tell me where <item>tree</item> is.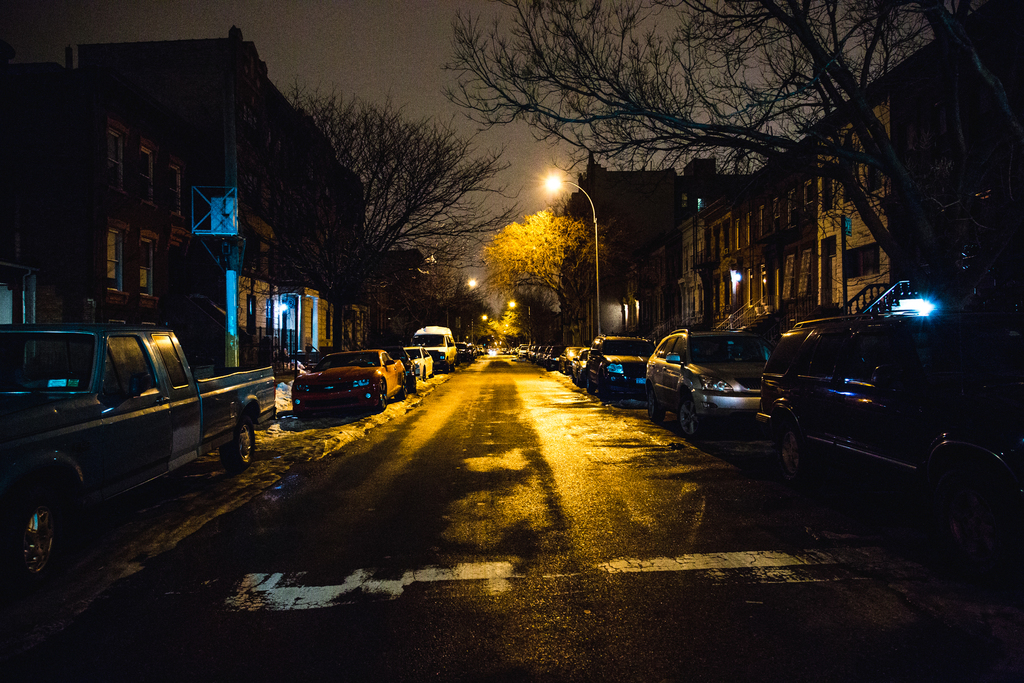
<item>tree</item> is at {"left": 438, "top": 0, "right": 1023, "bottom": 281}.
